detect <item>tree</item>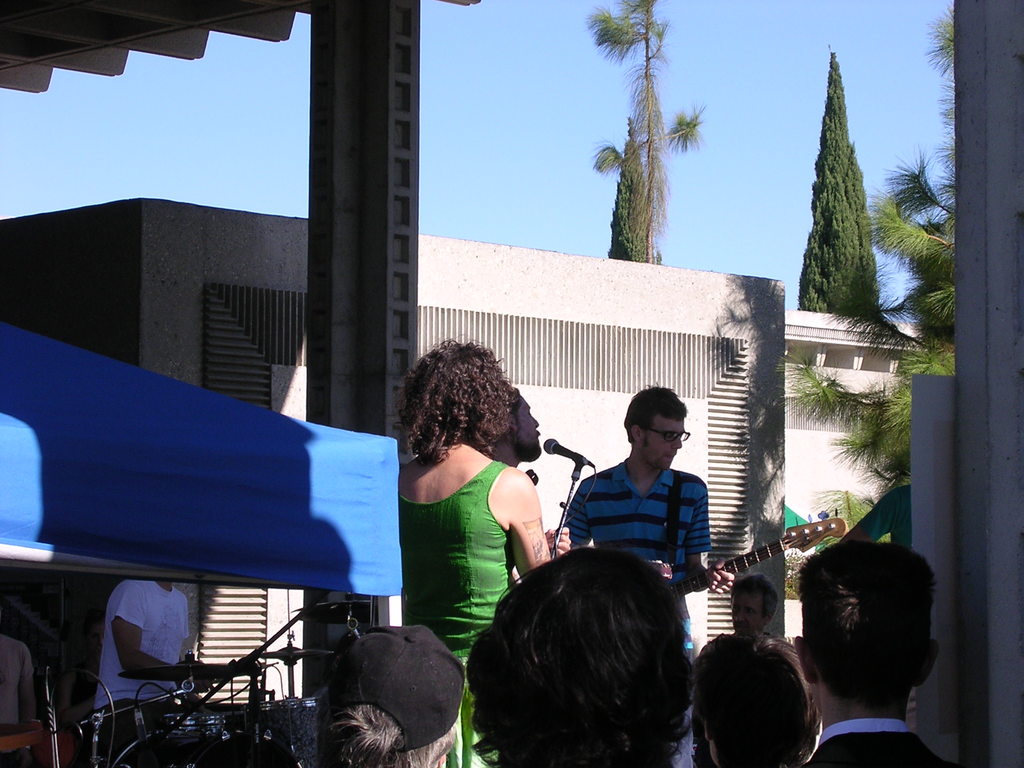
select_region(587, 0, 703, 273)
